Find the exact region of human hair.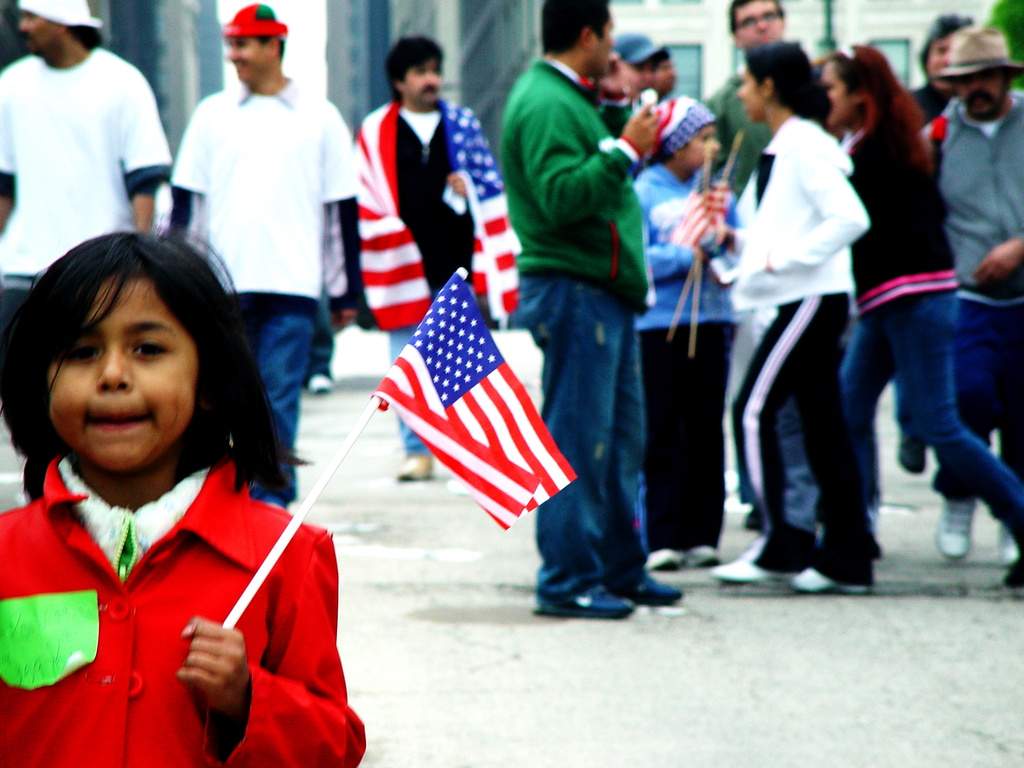
Exact region: x1=639 y1=47 x2=668 y2=76.
